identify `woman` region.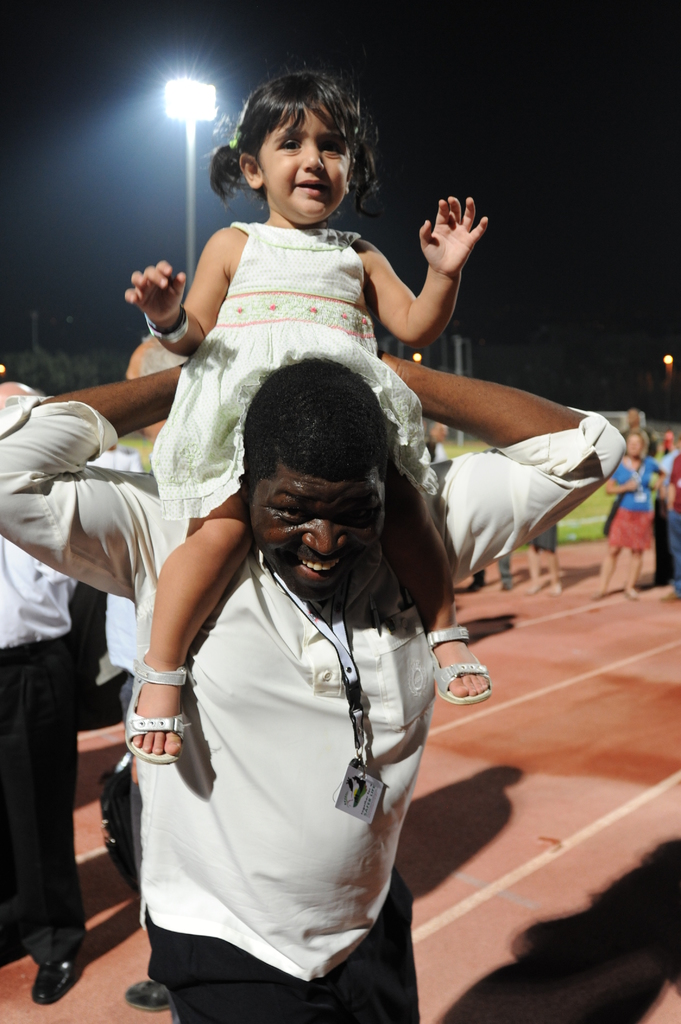
Region: [x1=125, y1=76, x2=481, y2=735].
